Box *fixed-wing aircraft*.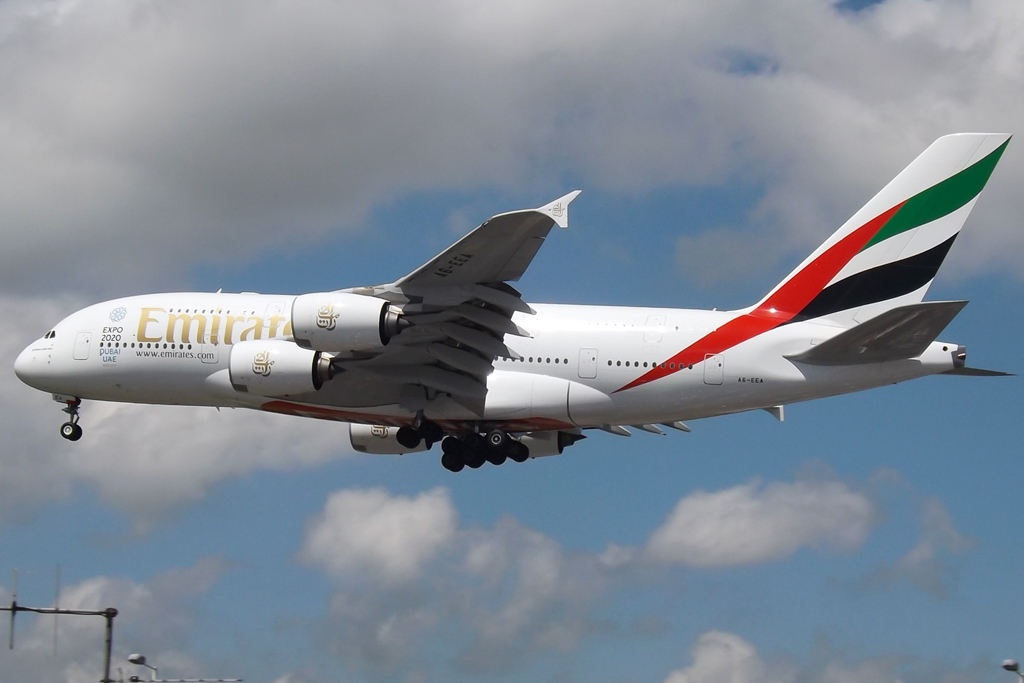
{"left": 13, "top": 131, "right": 1018, "bottom": 474}.
